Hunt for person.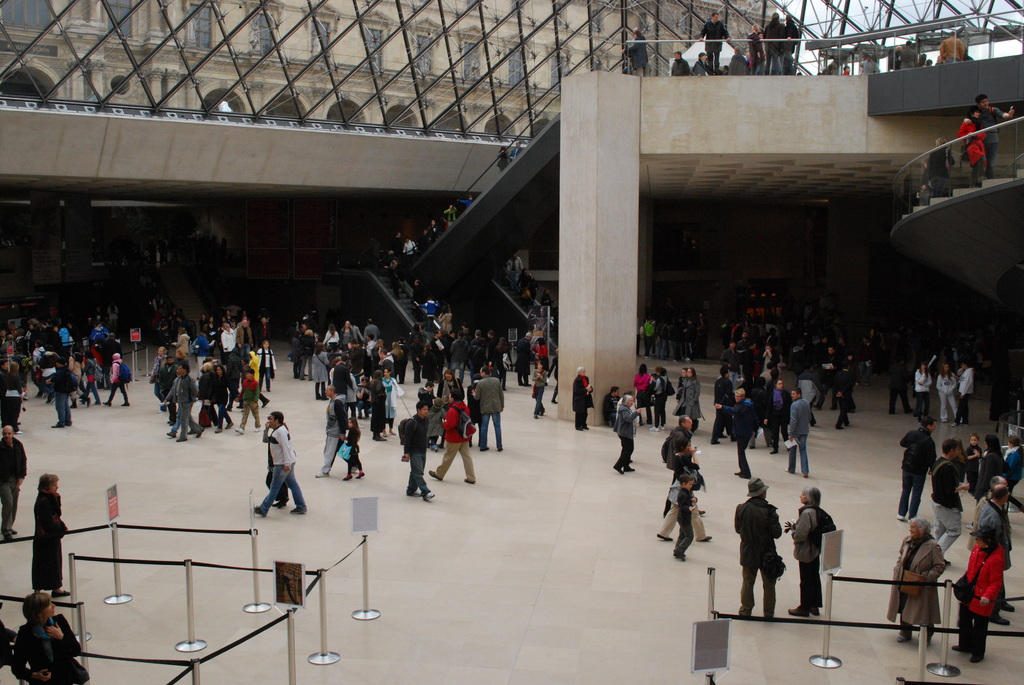
Hunted down at <box>314,384,346,475</box>.
